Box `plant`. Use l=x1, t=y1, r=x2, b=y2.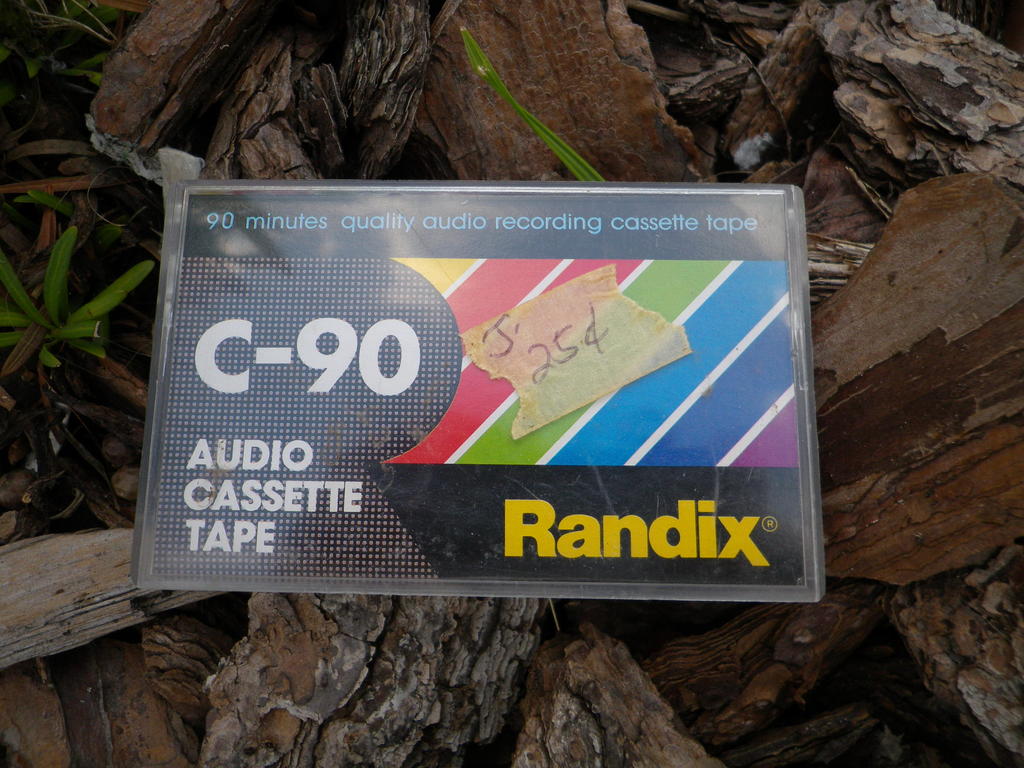
l=467, t=20, r=613, b=182.
